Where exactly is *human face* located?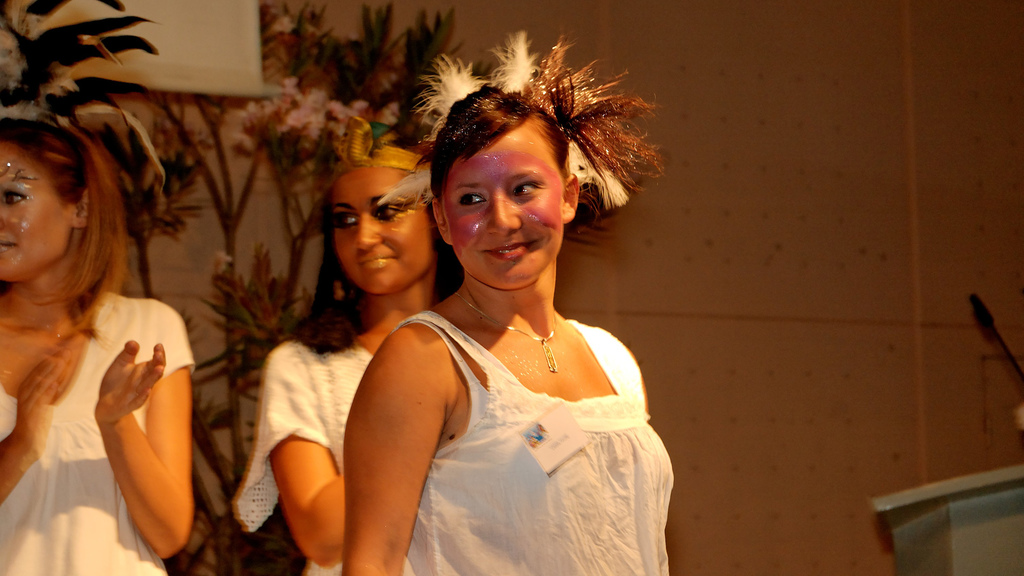
Its bounding box is 326,161,442,291.
